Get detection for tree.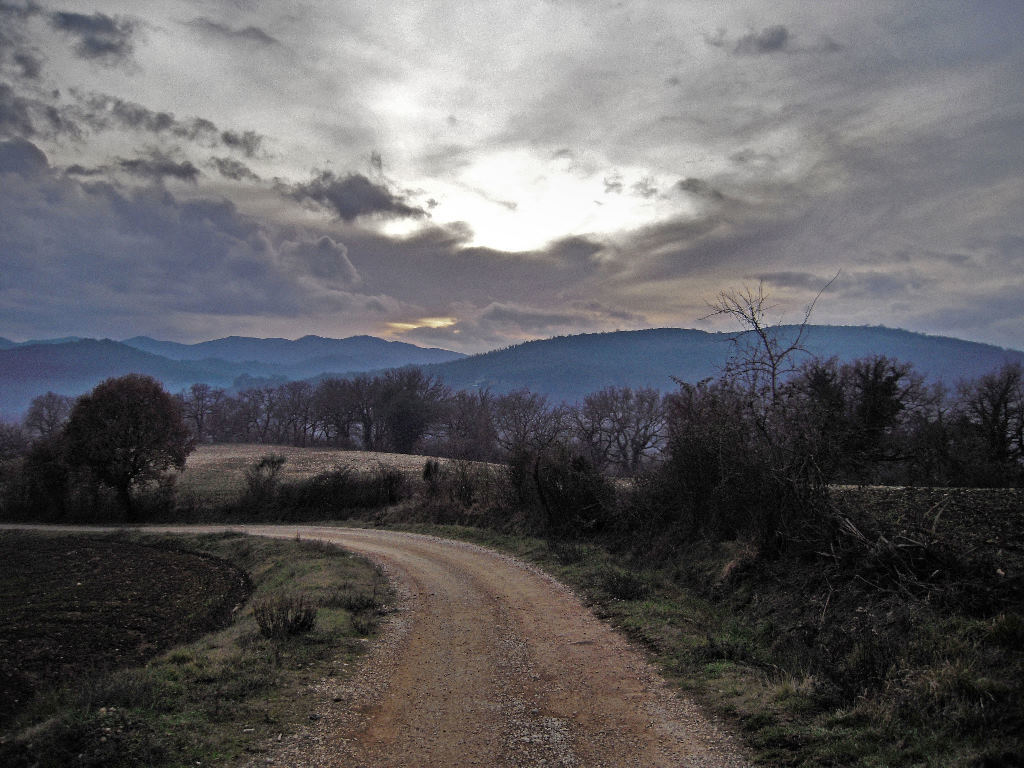
Detection: left=178, top=381, right=235, bottom=465.
